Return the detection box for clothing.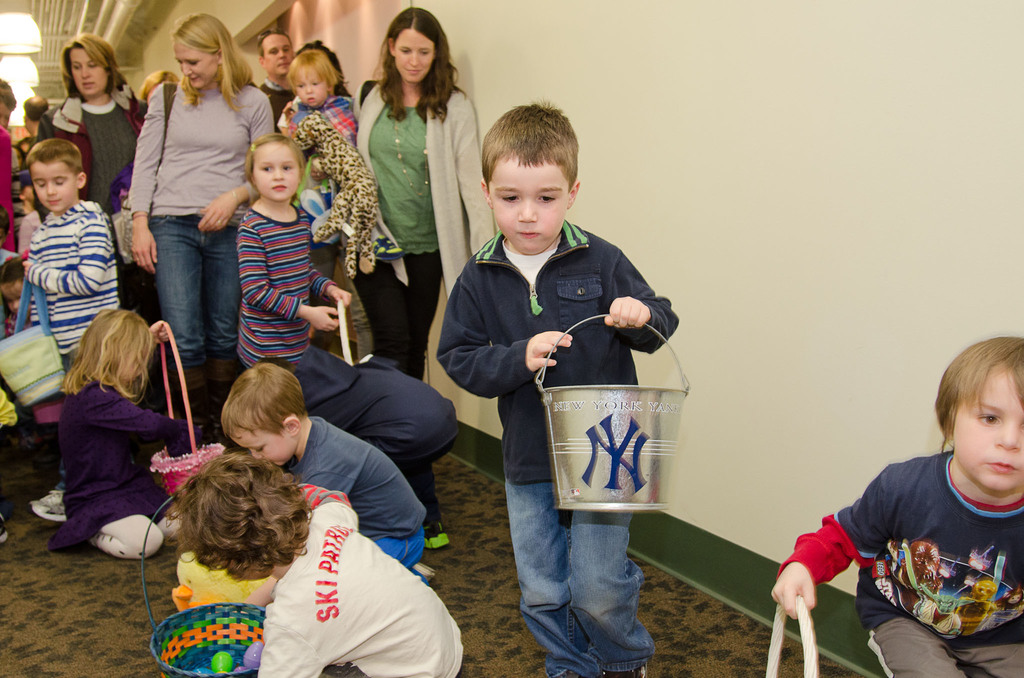
<bbox>783, 451, 1023, 677</bbox>.
